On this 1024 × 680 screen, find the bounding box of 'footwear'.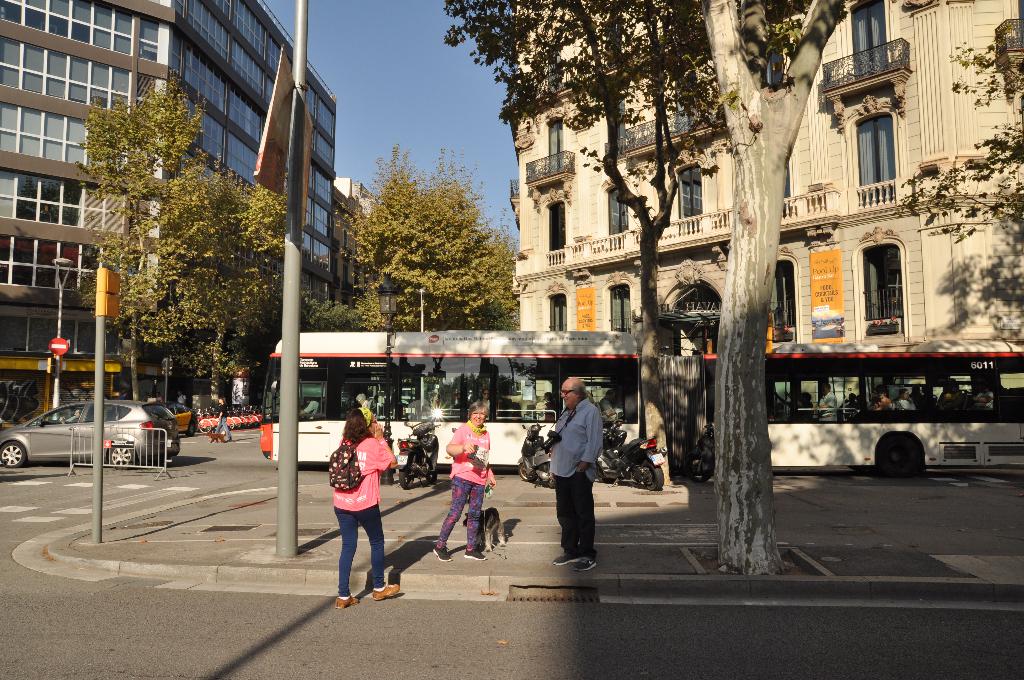
Bounding box: 554,551,580,567.
